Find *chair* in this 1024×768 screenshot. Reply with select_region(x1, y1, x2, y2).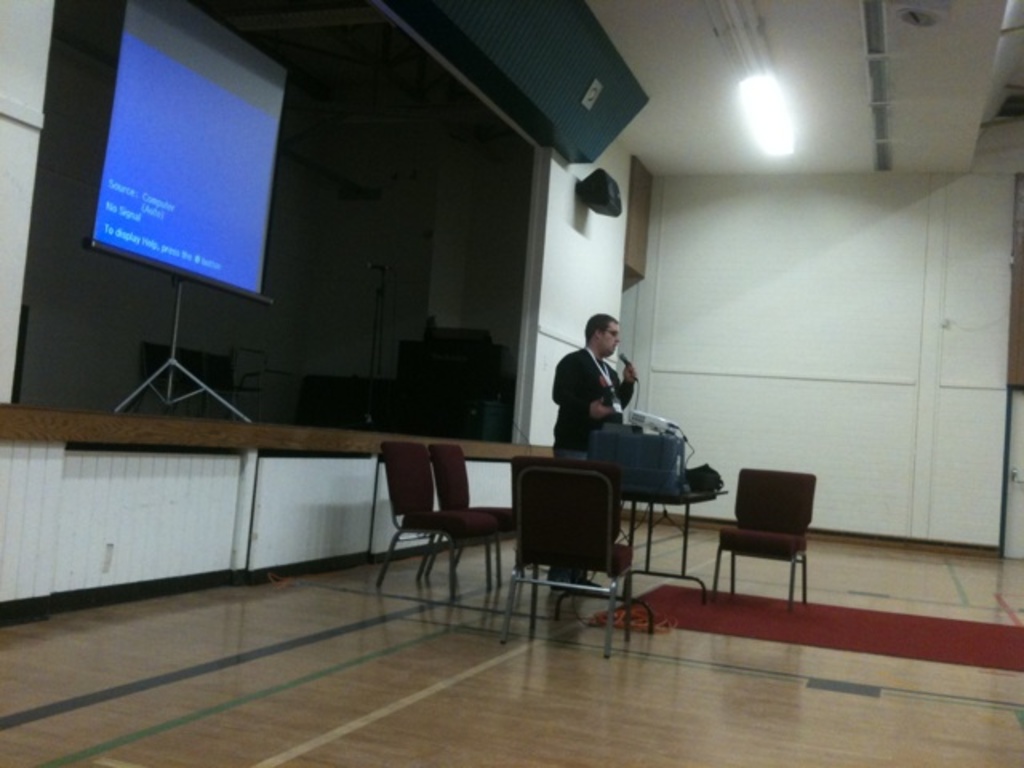
select_region(483, 461, 635, 667).
